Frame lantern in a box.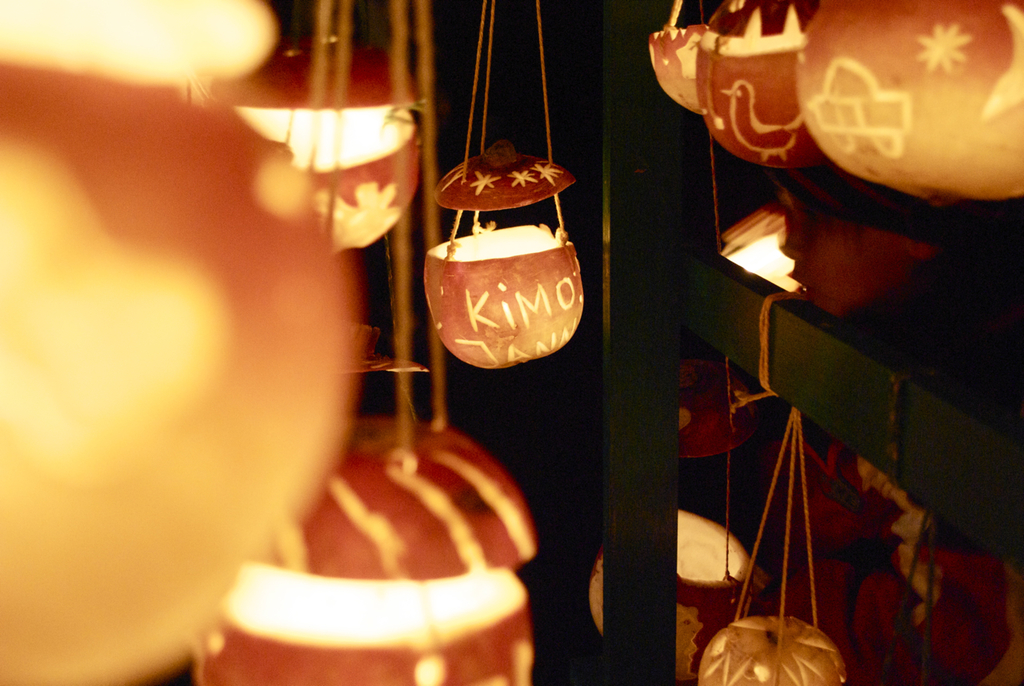
bbox=(350, 411, 542, 572).
